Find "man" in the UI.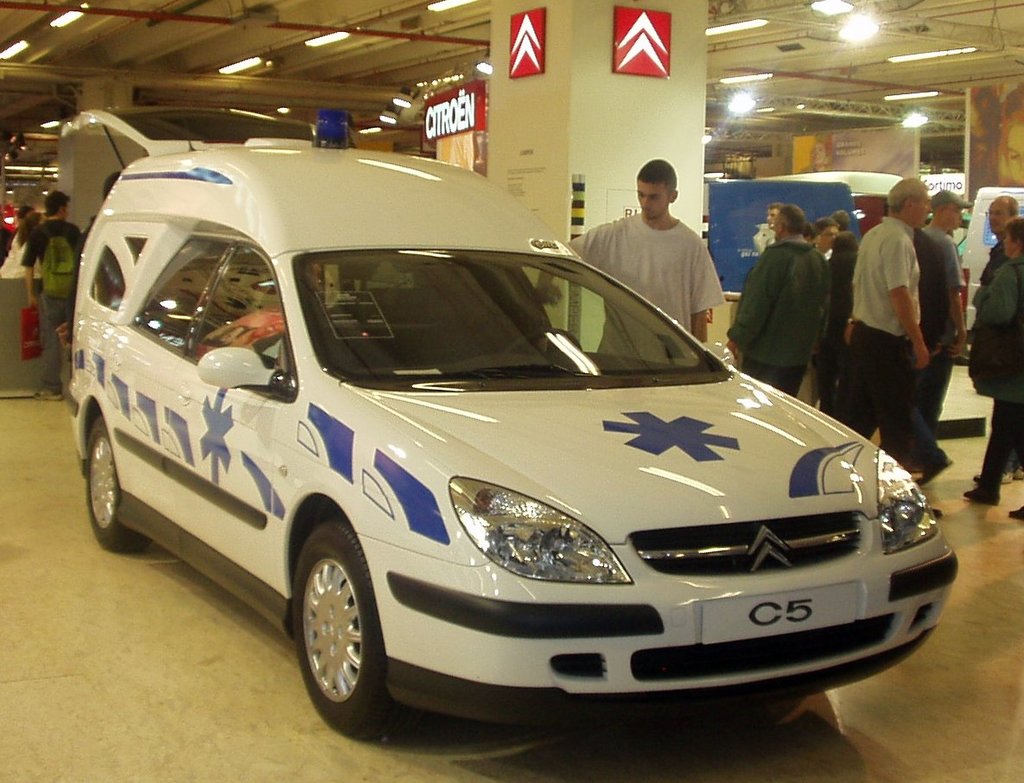
UI element at <region>734, 203, 833, 397</region>.
